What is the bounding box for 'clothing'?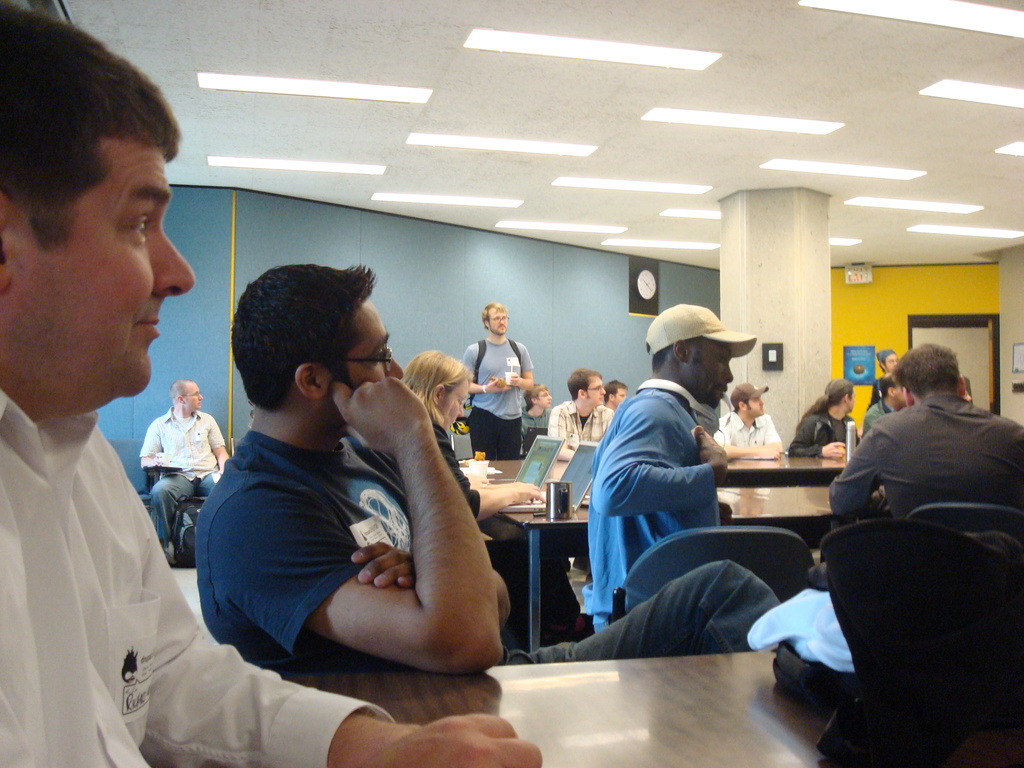
Rect(790, 401, 868, 467).
